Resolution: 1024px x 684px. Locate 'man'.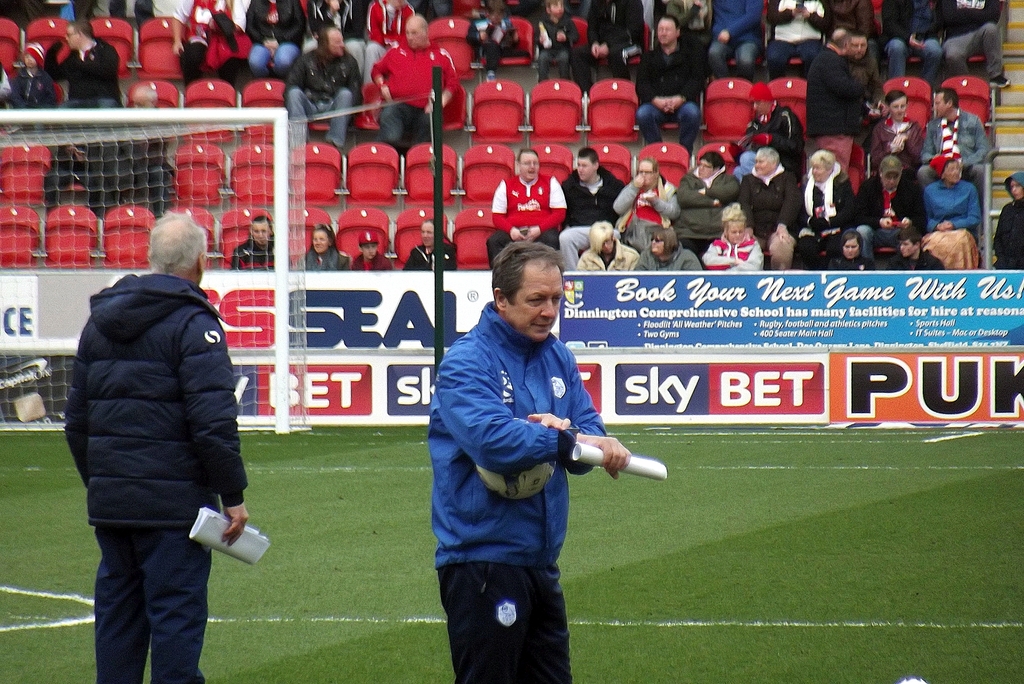
(733, 77, 807, 182).
